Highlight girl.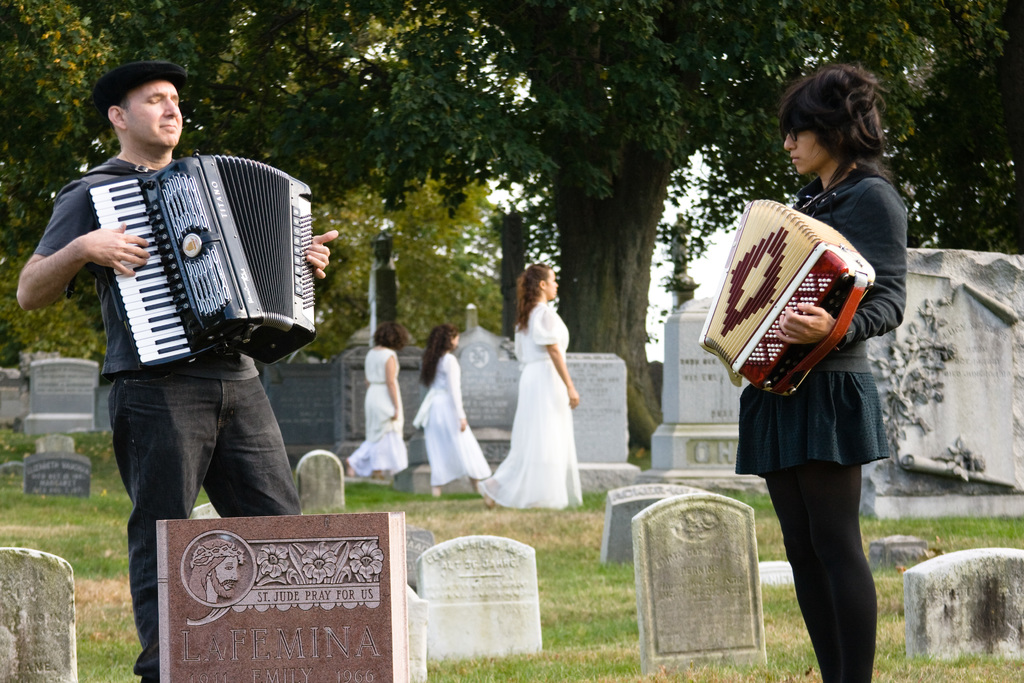
Highlighted region: 465 261 581 514.
